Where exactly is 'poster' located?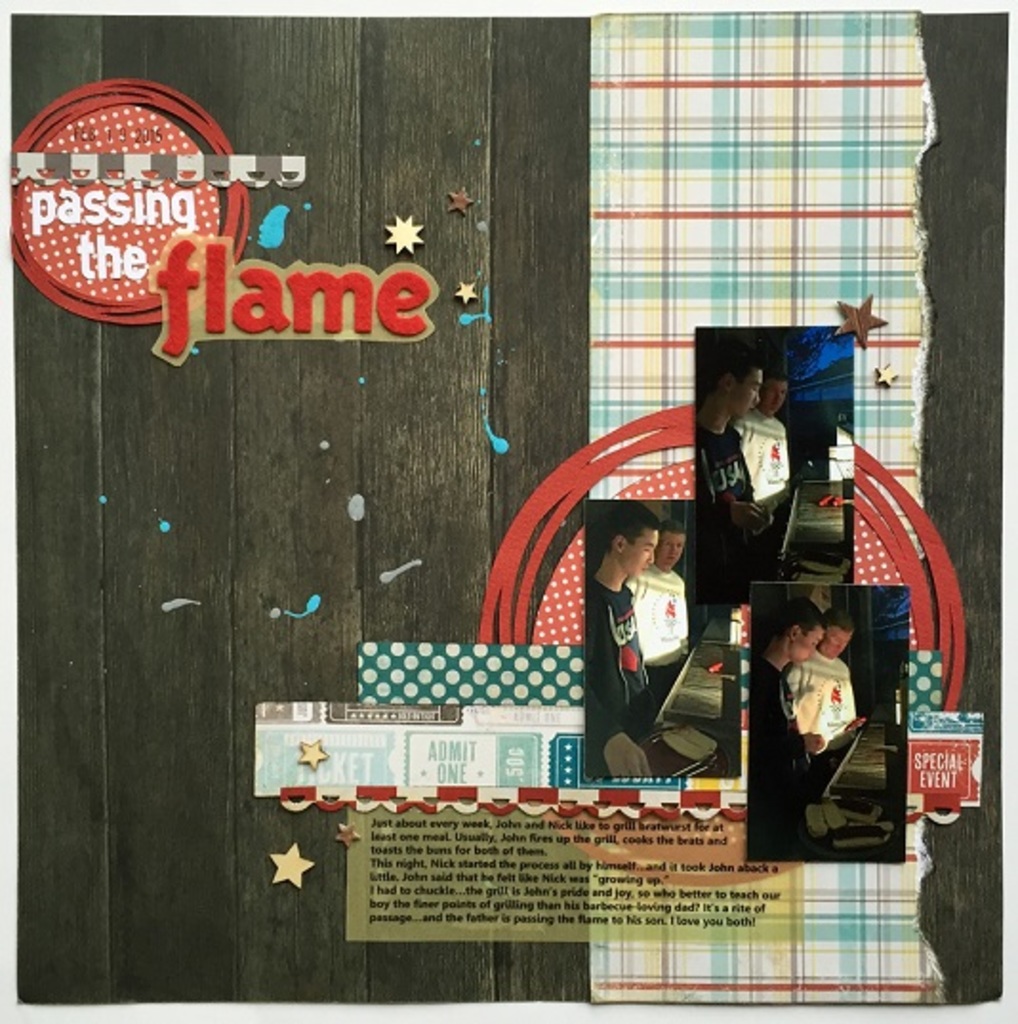
Its bounding box is l=749, t=584, r=909, b=862.
